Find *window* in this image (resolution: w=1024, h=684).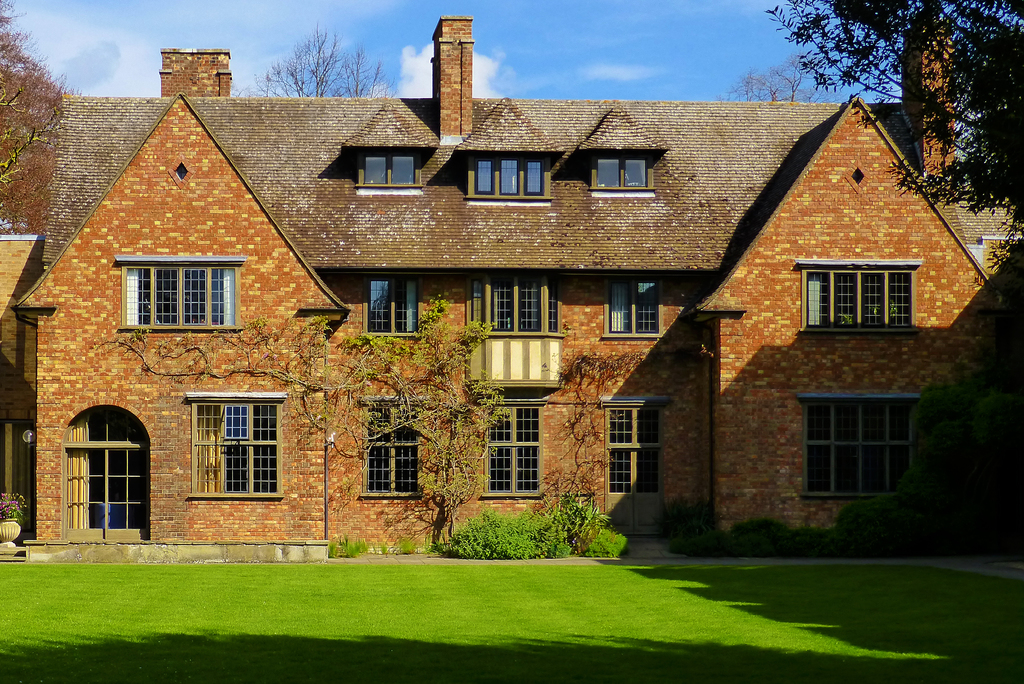
<box>366,277,421,336</box>.
